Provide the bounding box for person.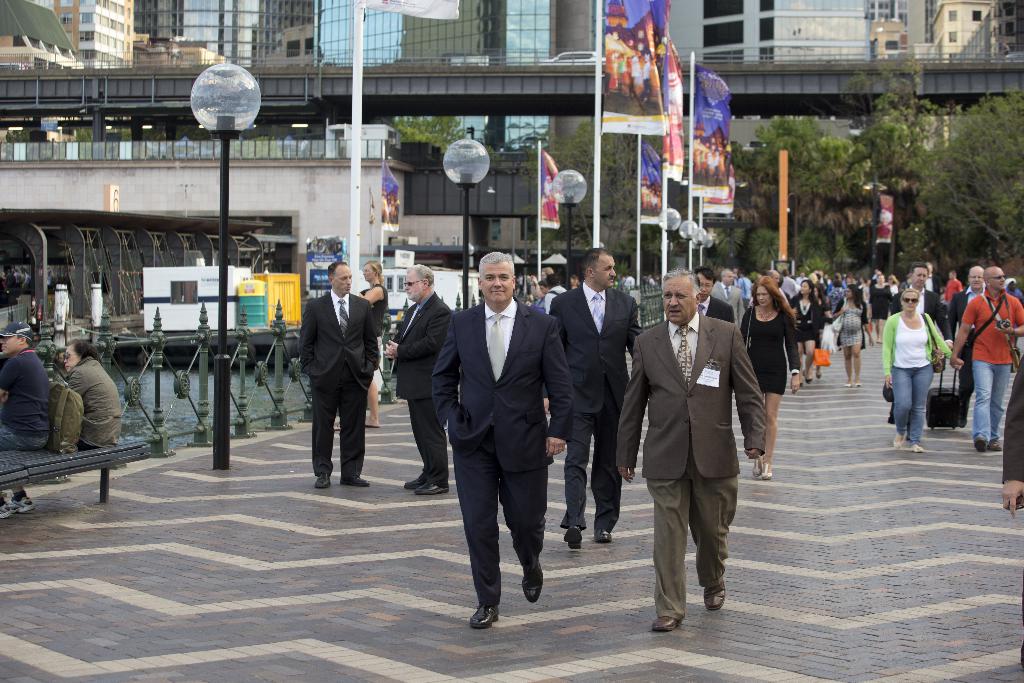
pyautogui.locateOnScreen(291, 260, 383, 486).
